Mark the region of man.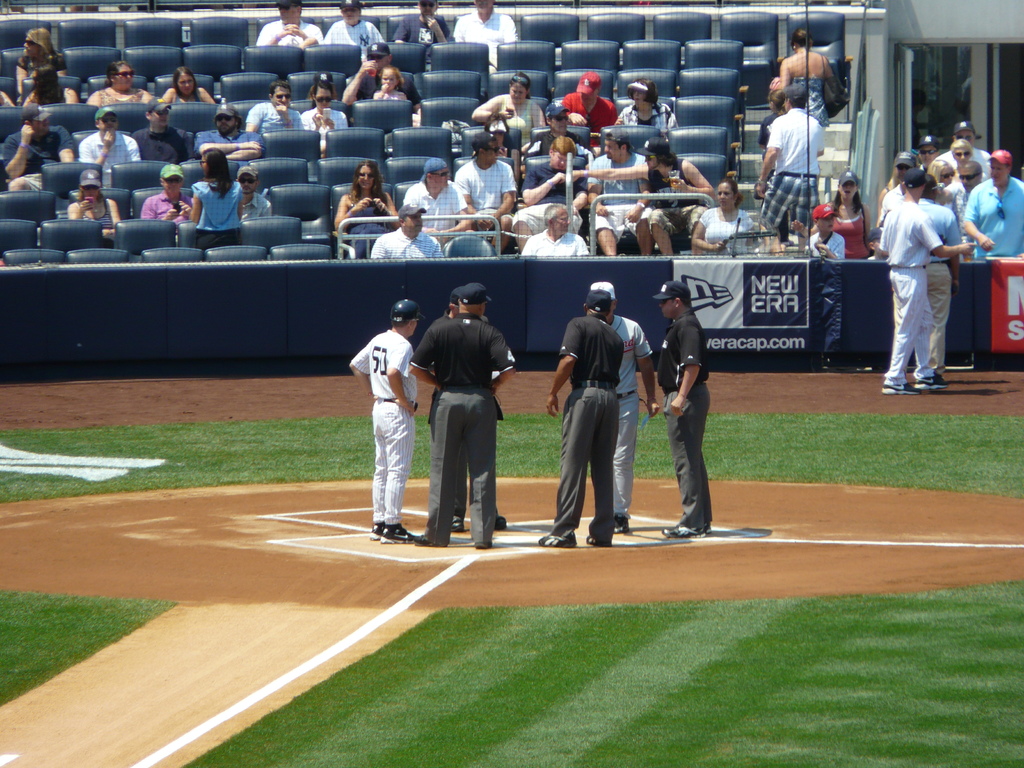
Region: <bbox>509, 136, 592, 252</bbox>.
